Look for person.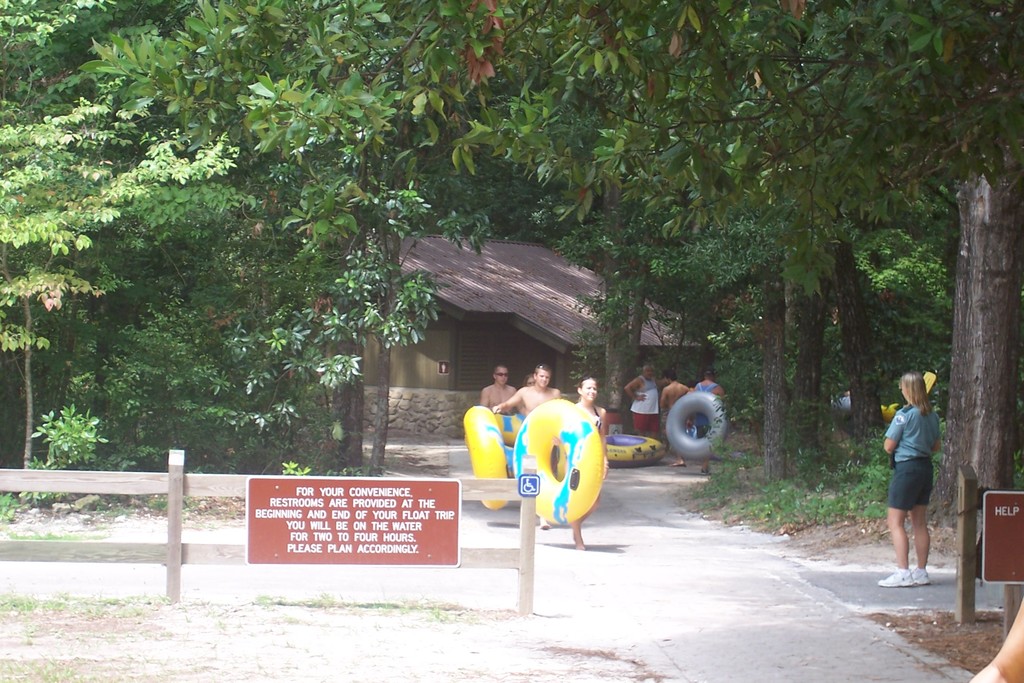
Found: 876, 372, 938, 589.
